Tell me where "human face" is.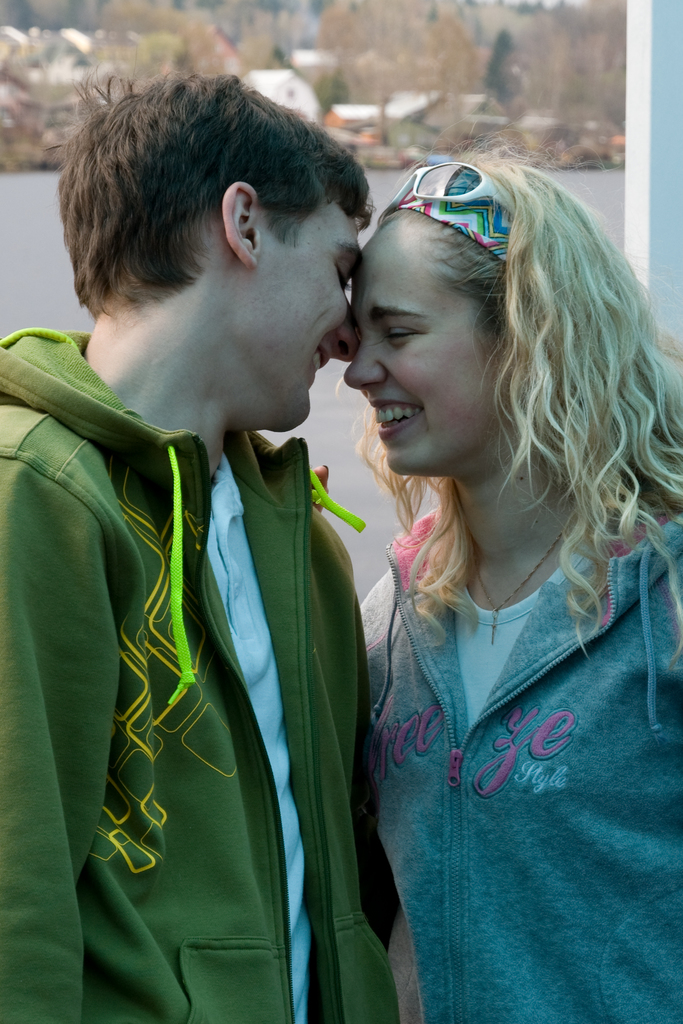
"human face" is at (x1=341, y1=252, x2=513, y2=480).
